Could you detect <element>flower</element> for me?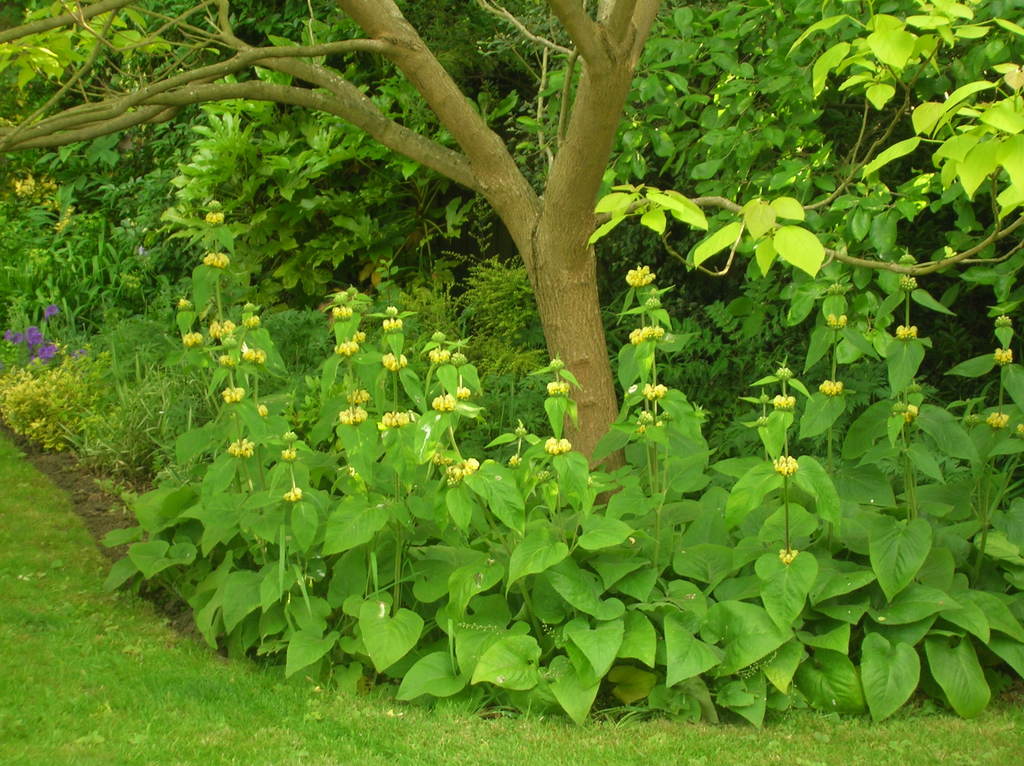
Detection result: BBox(773, 454, 801, 474).
